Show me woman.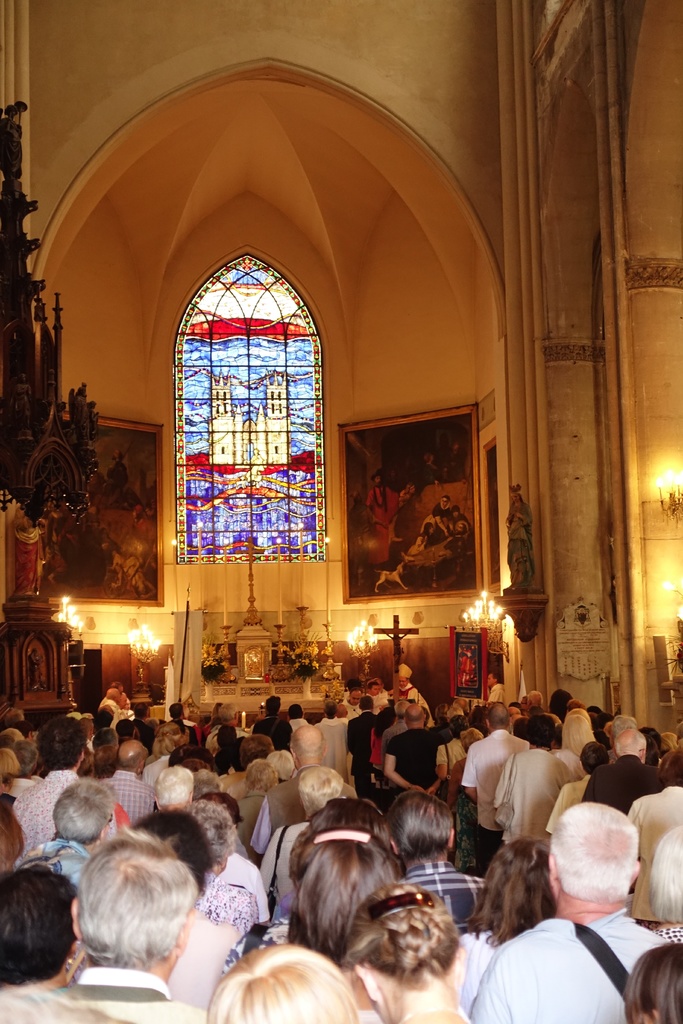
woman is here: (left=440, top=724, right=485, bottom=876).
